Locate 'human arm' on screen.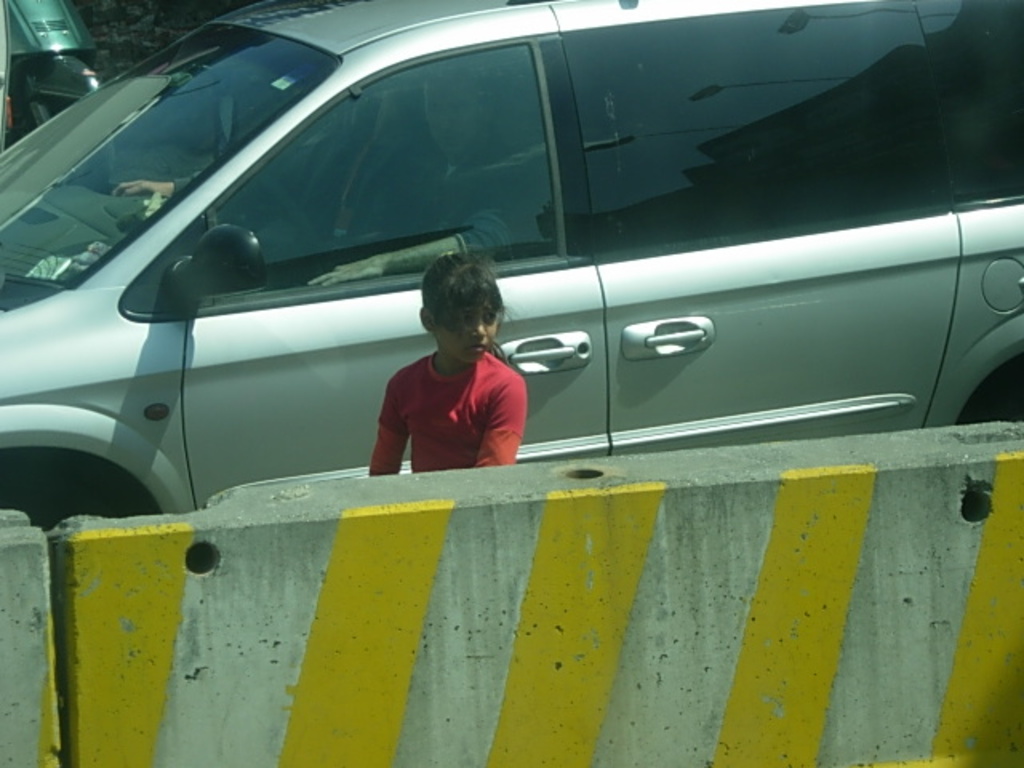
On screen at crop(474, 379, 526, 466).
